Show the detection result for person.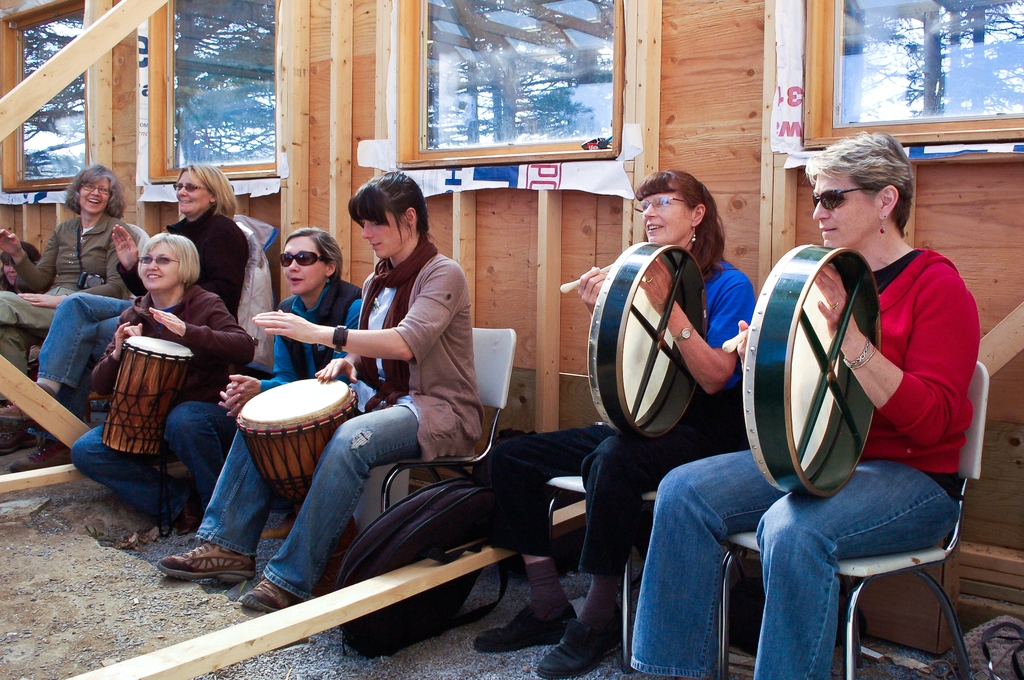
bbox=[614, 128, 980, 679].
